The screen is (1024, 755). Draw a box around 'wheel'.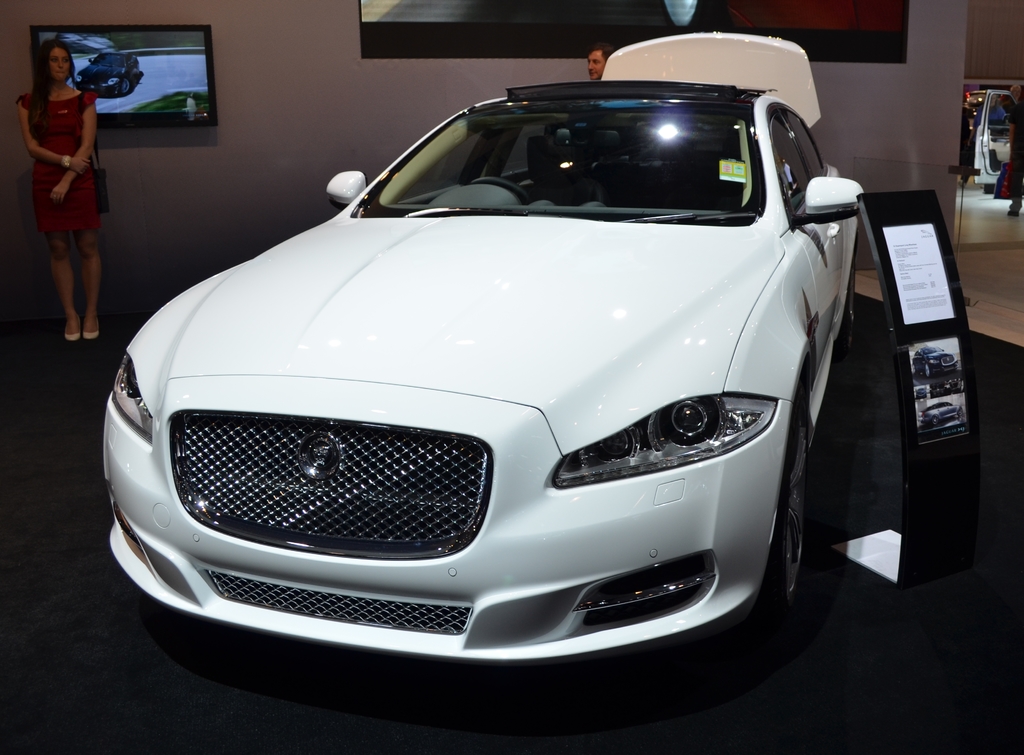
rect(471, 177, 528, 205).
